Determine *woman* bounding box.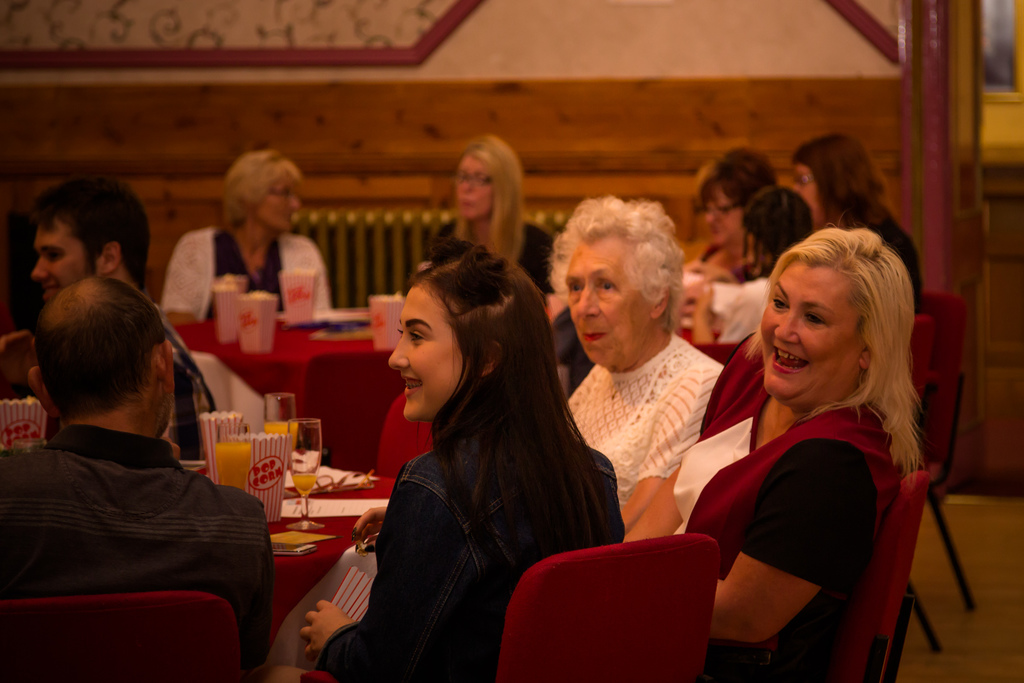
Determined: select_region(348, 238, 616, 665).
